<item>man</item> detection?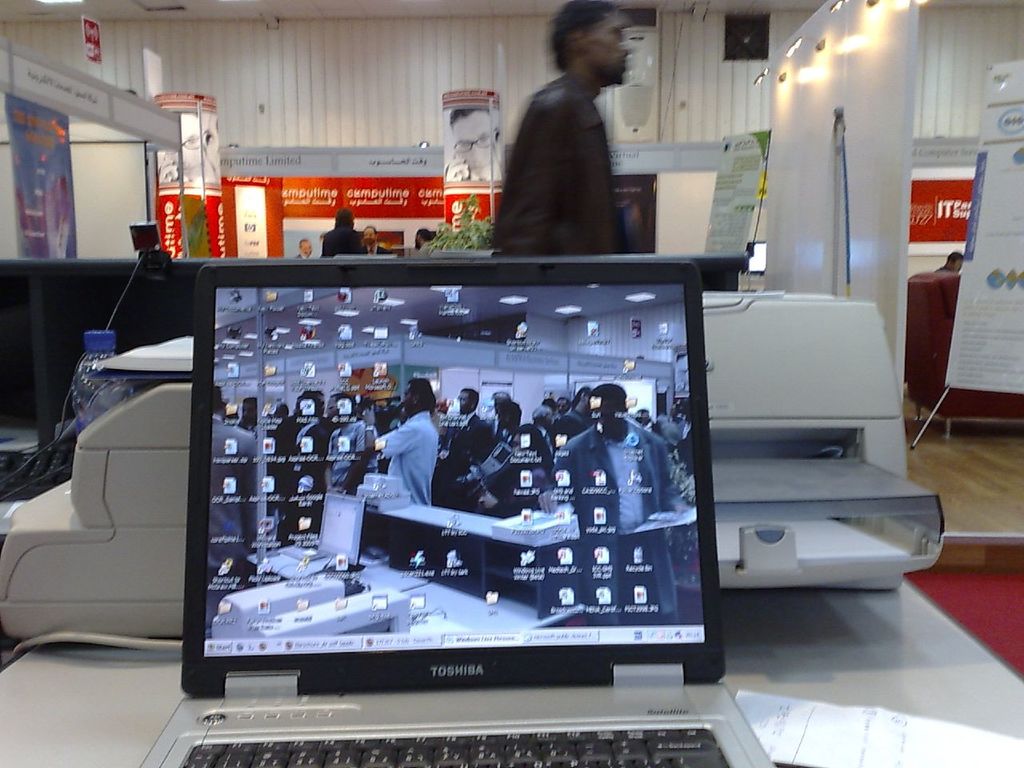
186 388 266 634
